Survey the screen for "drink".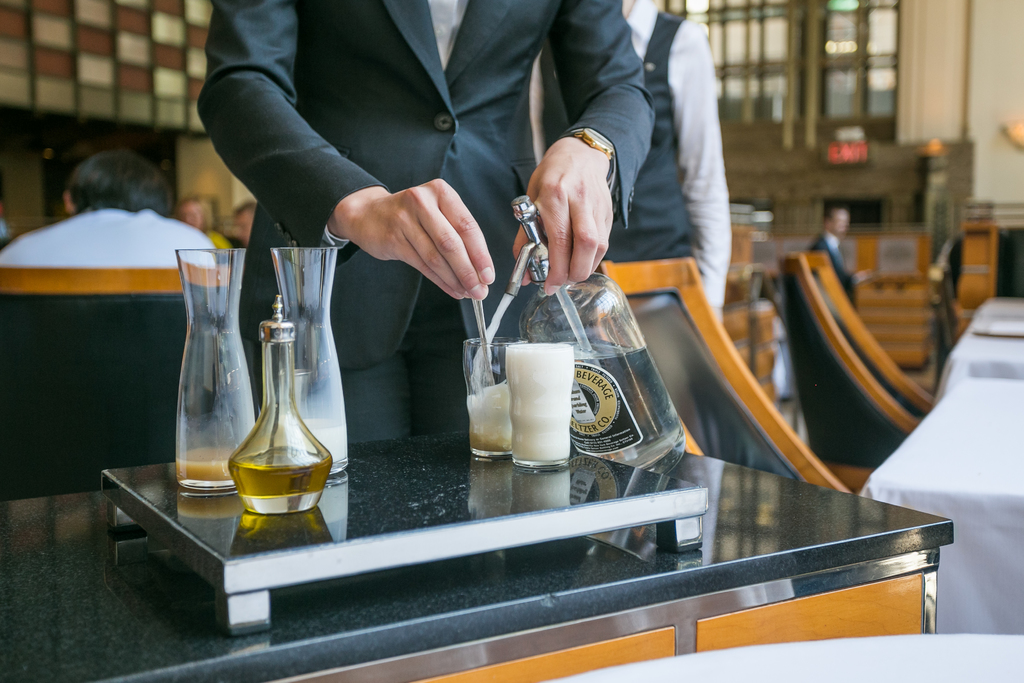
Survey found: [178, 449, 236, 482].
